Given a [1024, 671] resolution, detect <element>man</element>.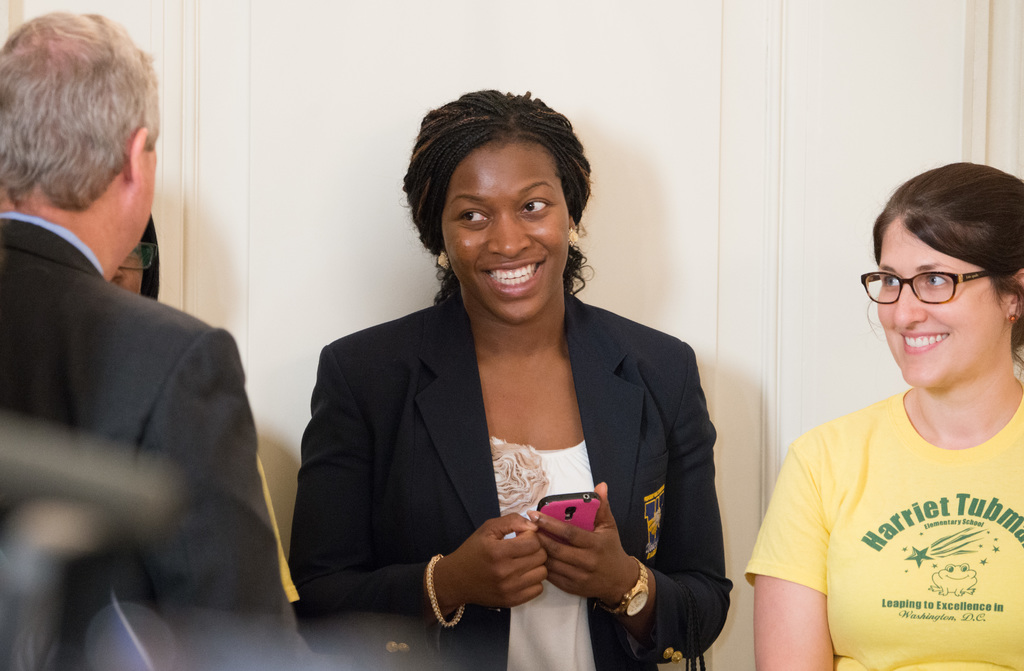
[3,17,264,653].
